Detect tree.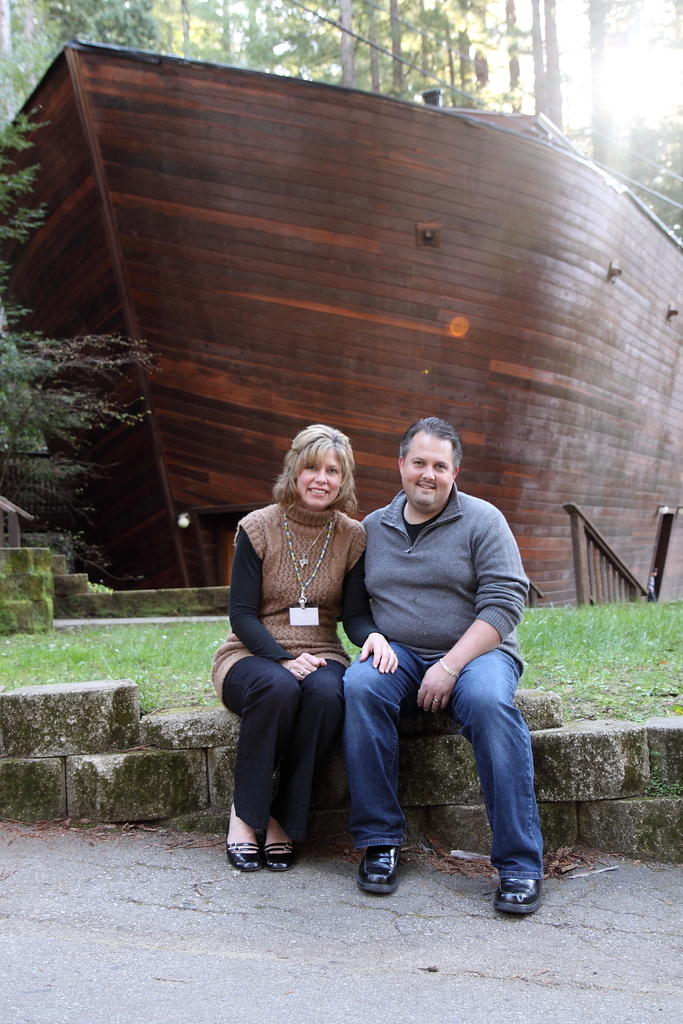
Detected at [586,0,607,168].
